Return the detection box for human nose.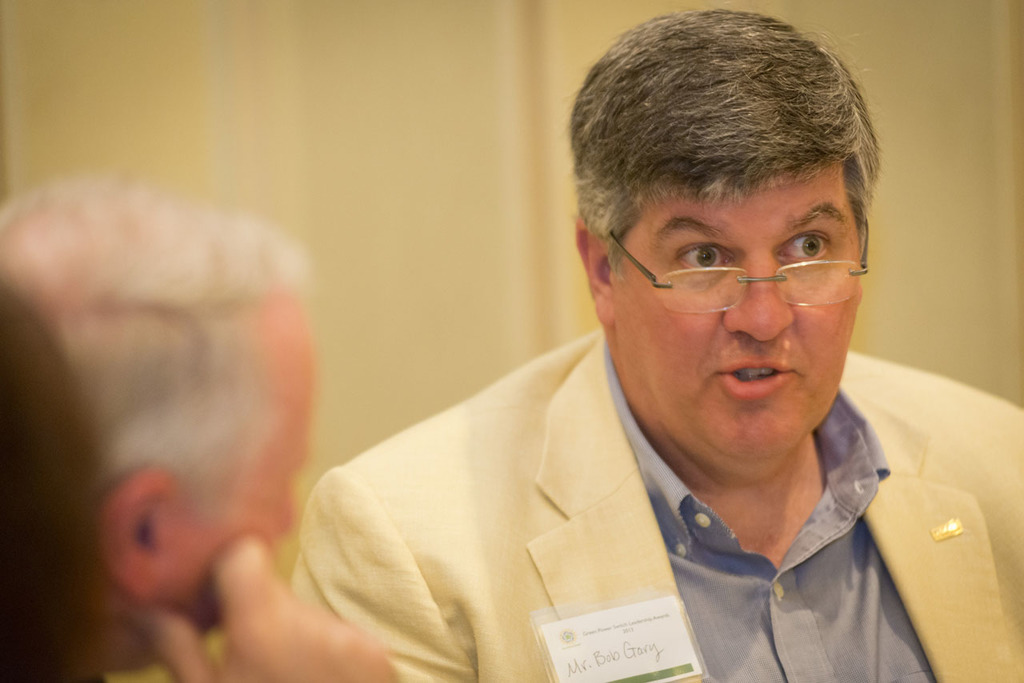
bbox=(722, 246, 794, 343).
